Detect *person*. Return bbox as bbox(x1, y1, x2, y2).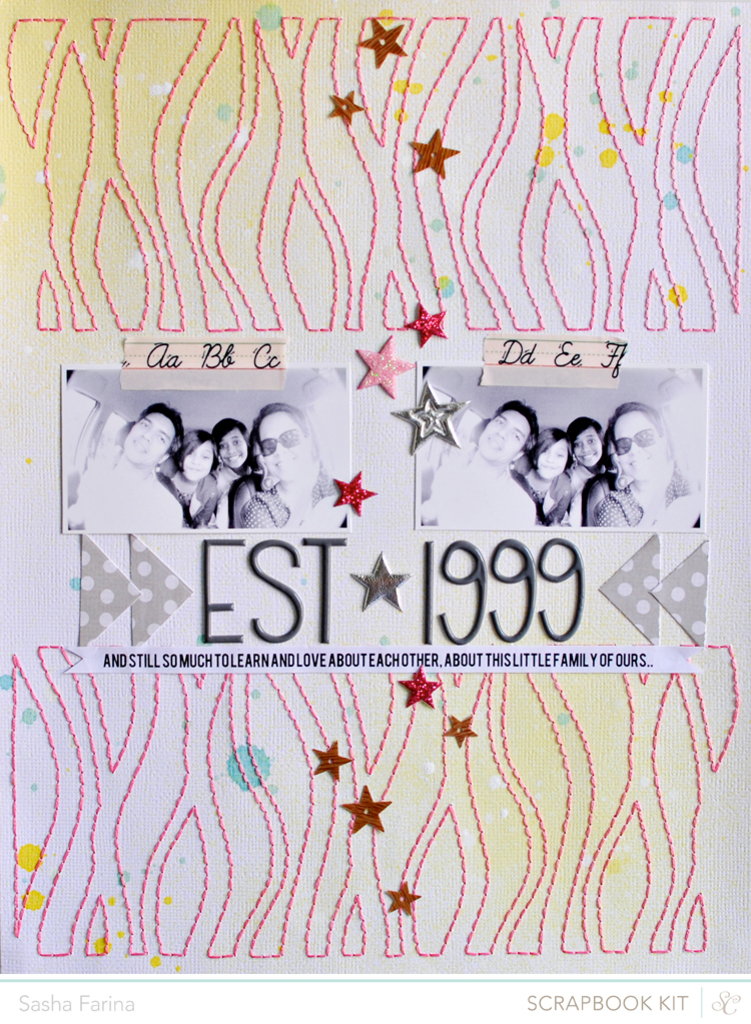
bbox(241, 399, 342, 531).
